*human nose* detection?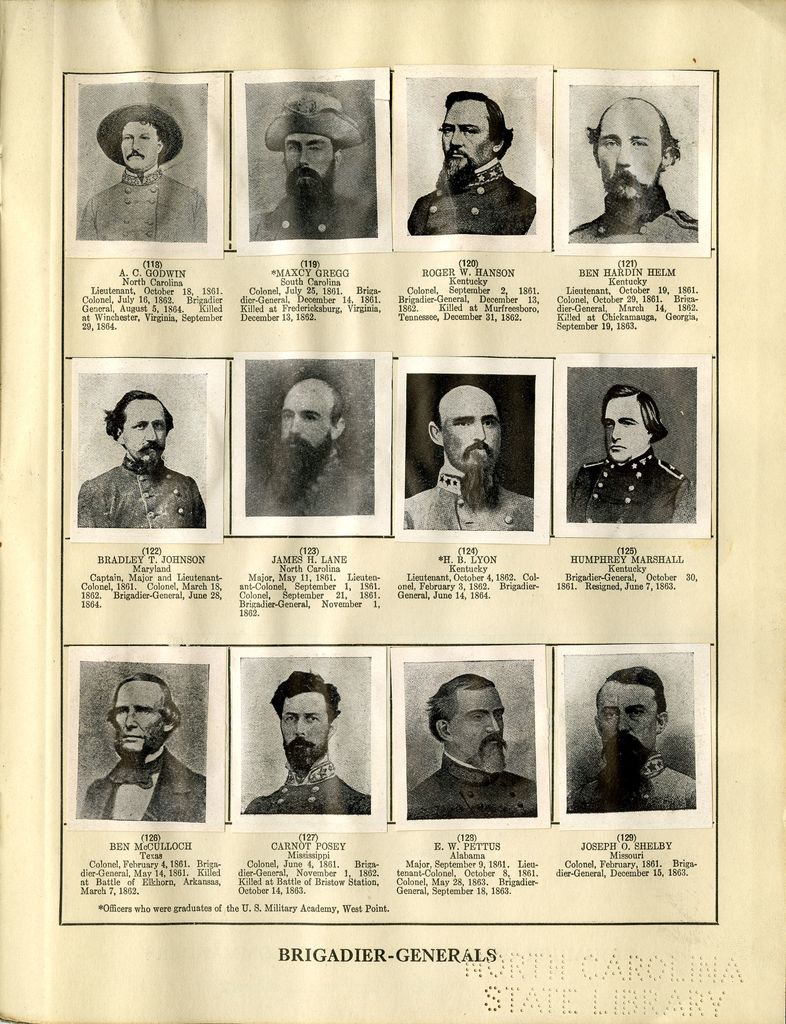
(left=287, top=417, right=300, bottom=435)
